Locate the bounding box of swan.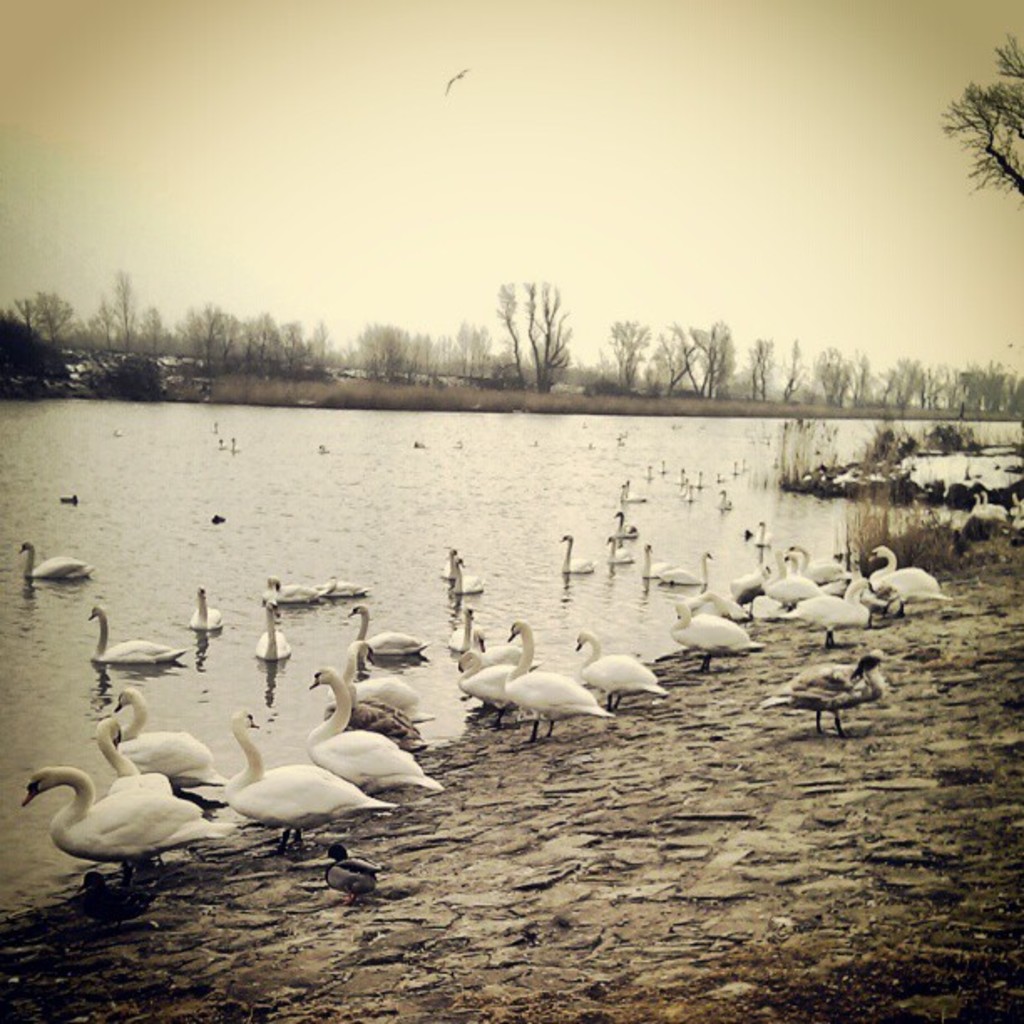
Bounding box: {"x1": 413, "y1": 440, "x2": 427, "y2": 447}.
